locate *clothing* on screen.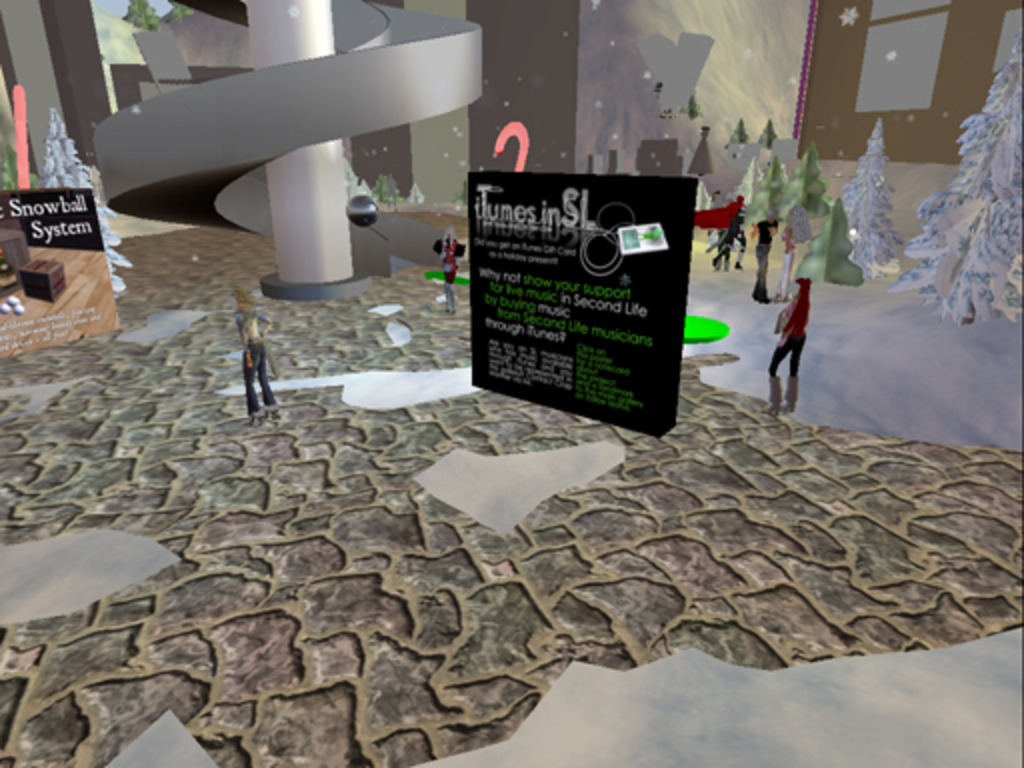
On screen at (244, 310, 268, 416).
